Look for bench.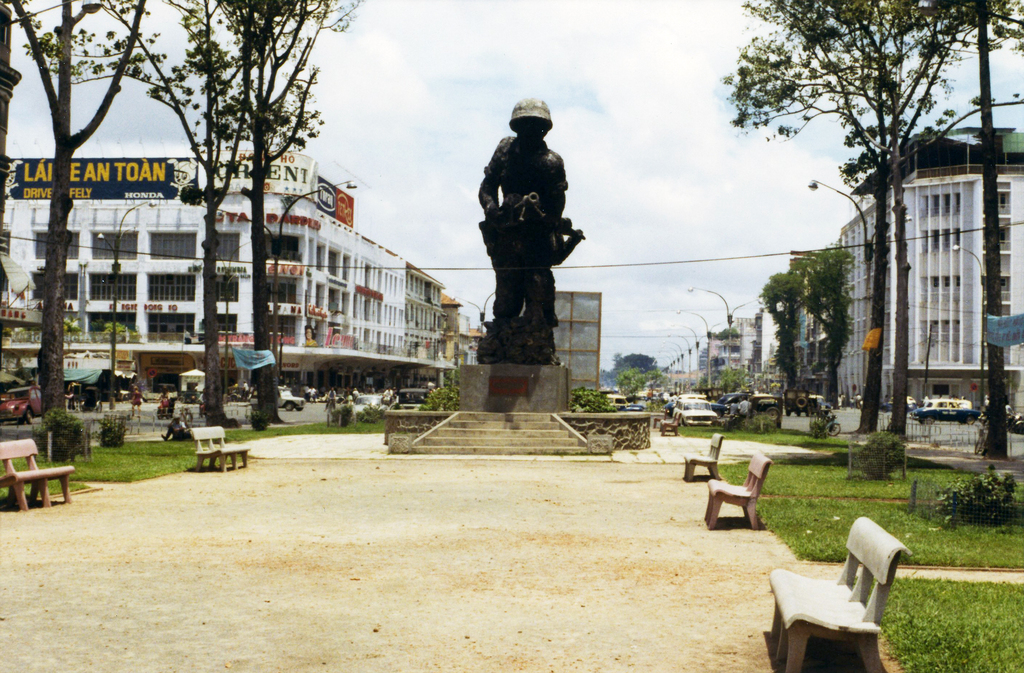
Found: rect(679, 431, 725, 490).
